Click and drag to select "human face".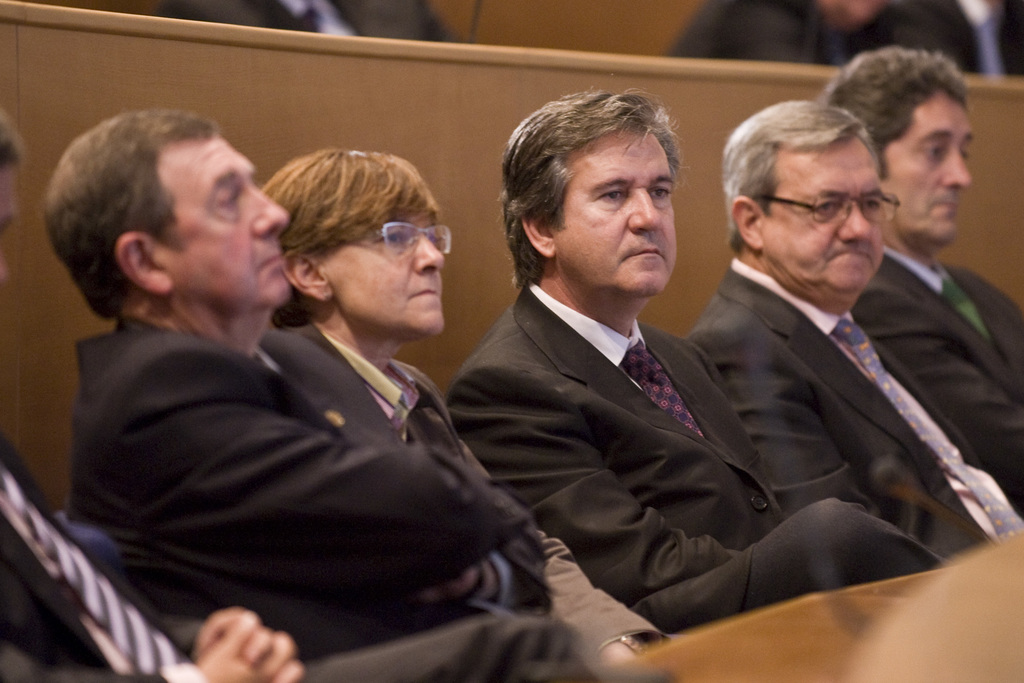
Selection: crop(144, 136, 291, 299).
